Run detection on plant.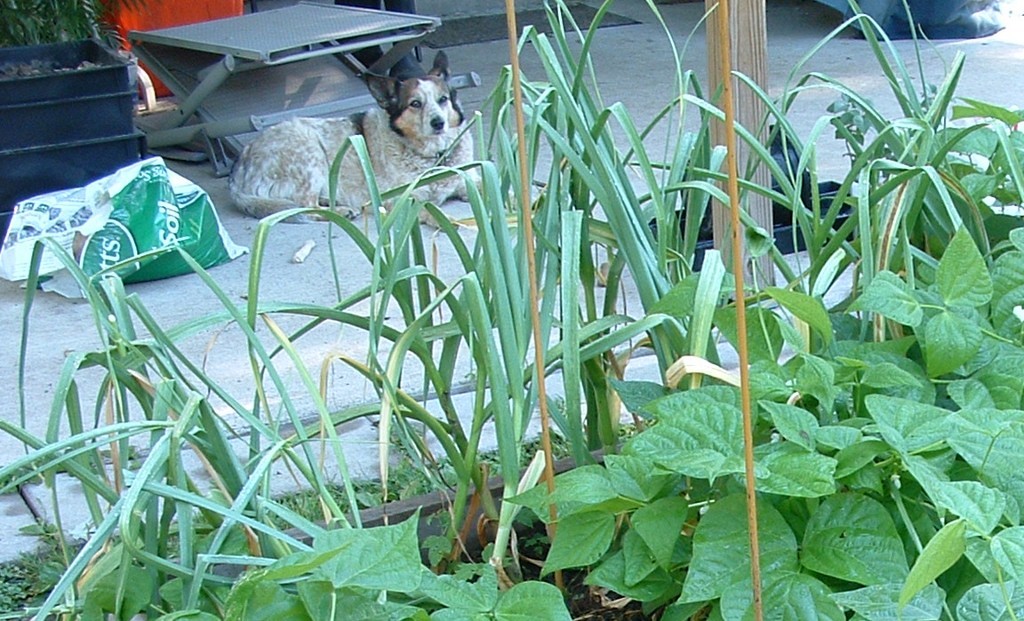
Result: bbox=[298, 502, 568, 620].
